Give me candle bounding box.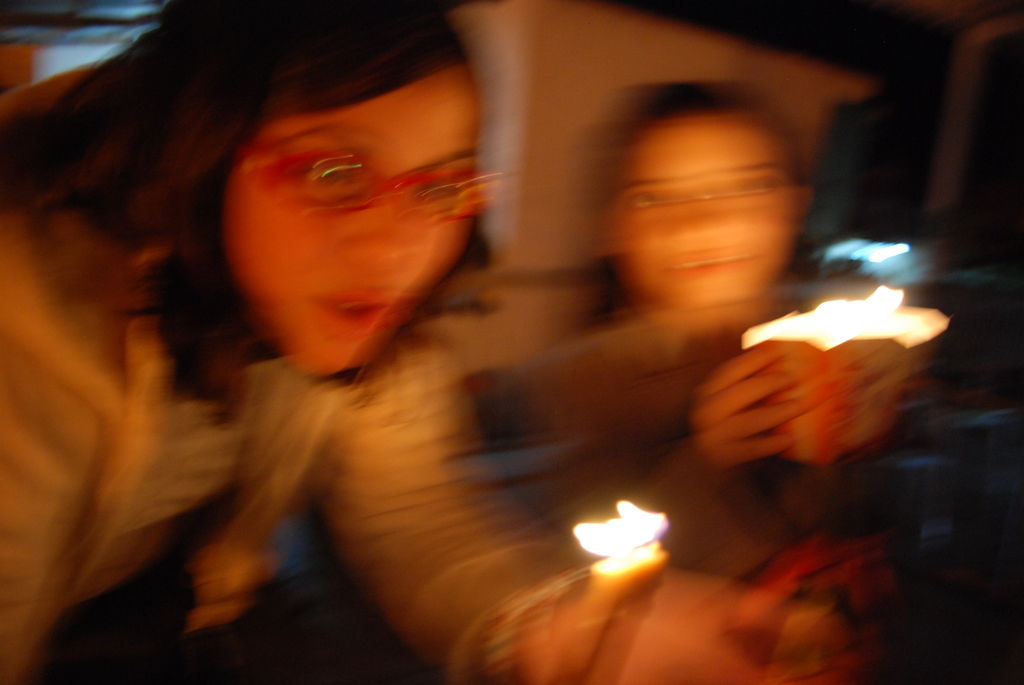
591, 507, 670, 684.
